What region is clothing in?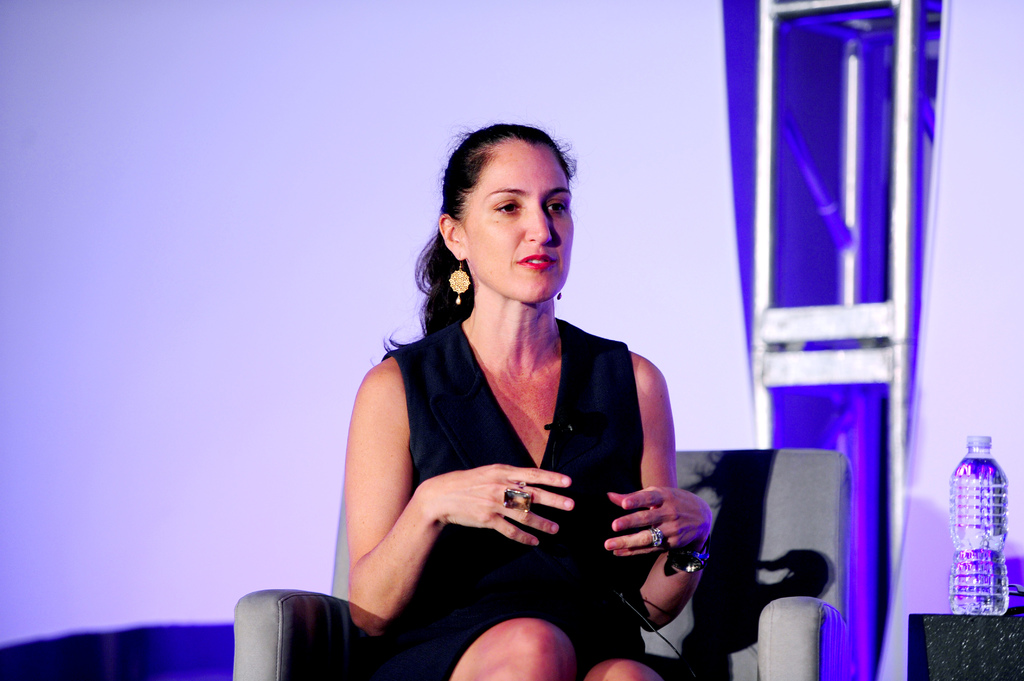
[333, 266, 683, 640].
